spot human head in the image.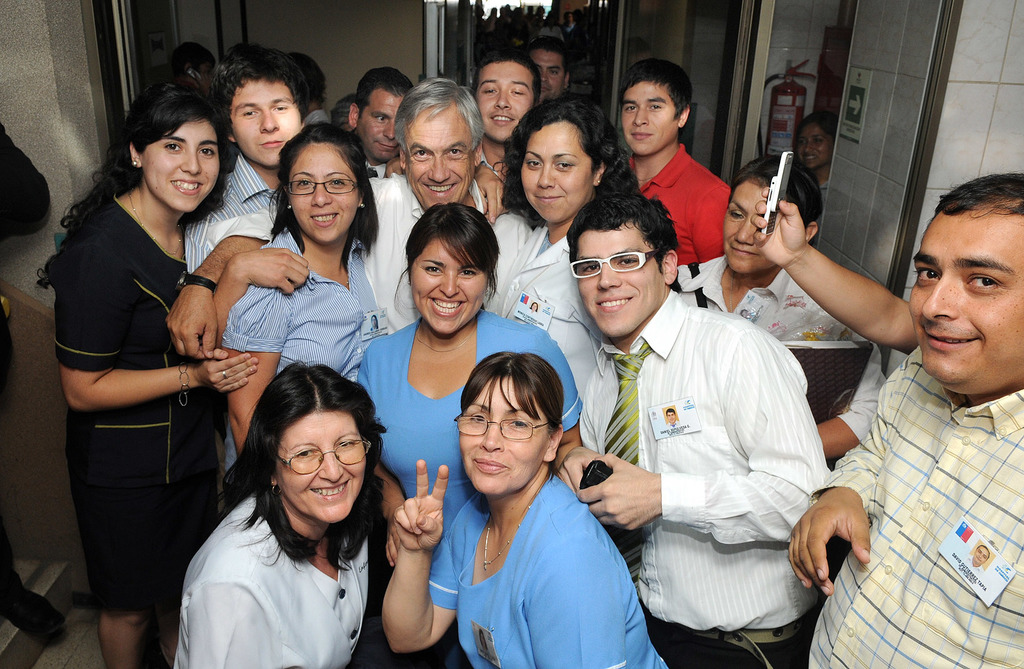
human head found at bbox=[620, 56, 698, 158].
